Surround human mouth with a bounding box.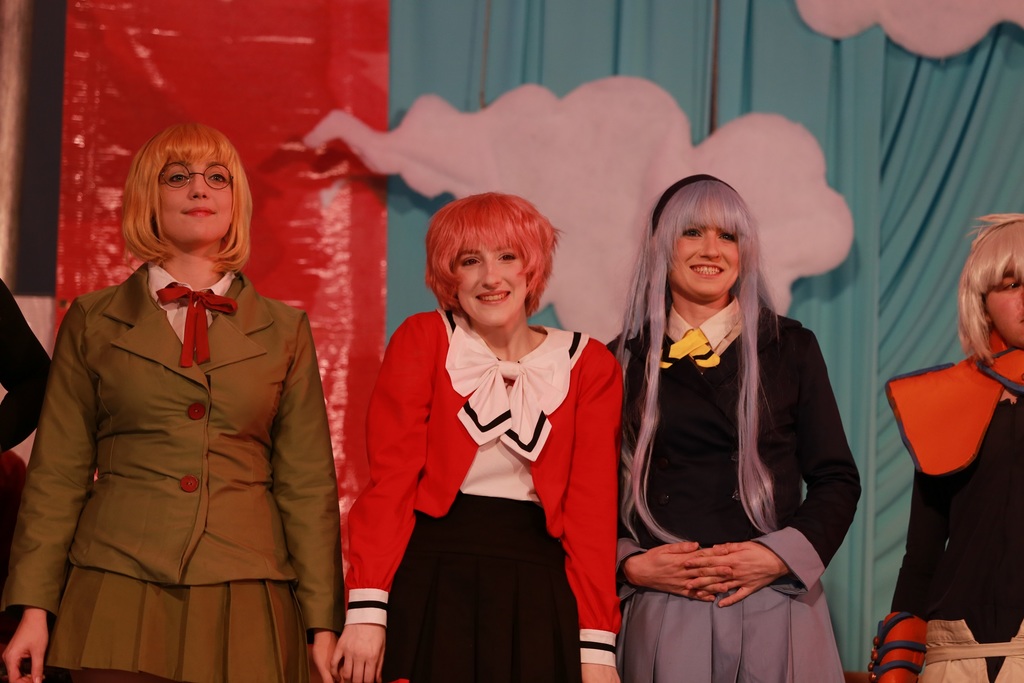
468/283/518/309.
